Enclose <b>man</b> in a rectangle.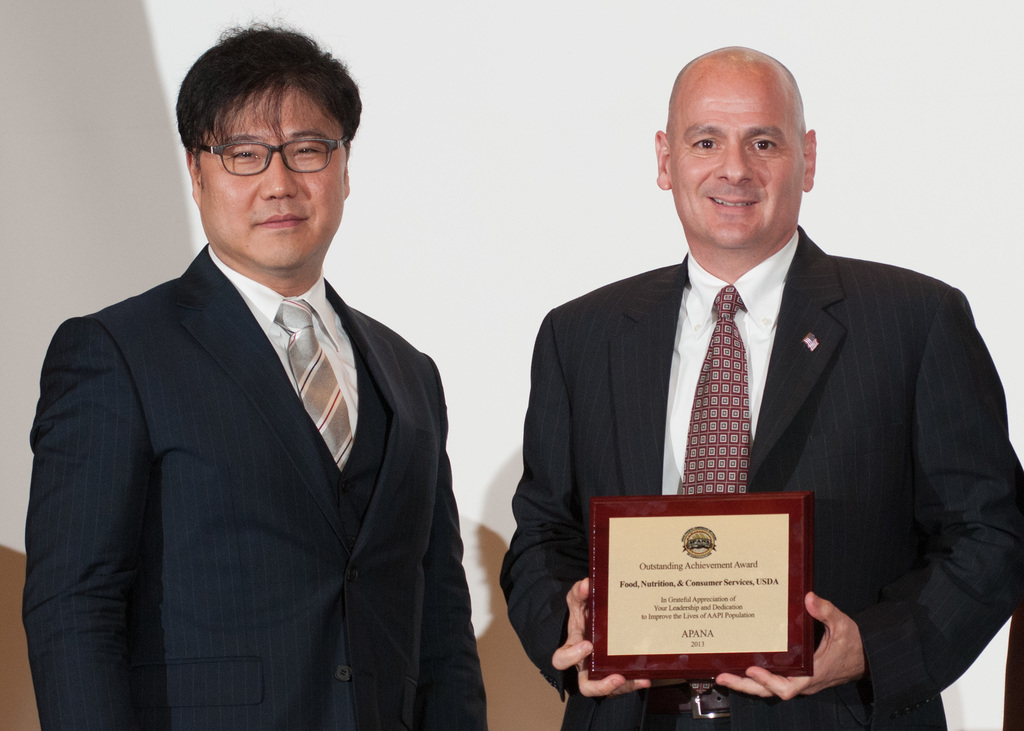
[504, 45, 1023, 730].
